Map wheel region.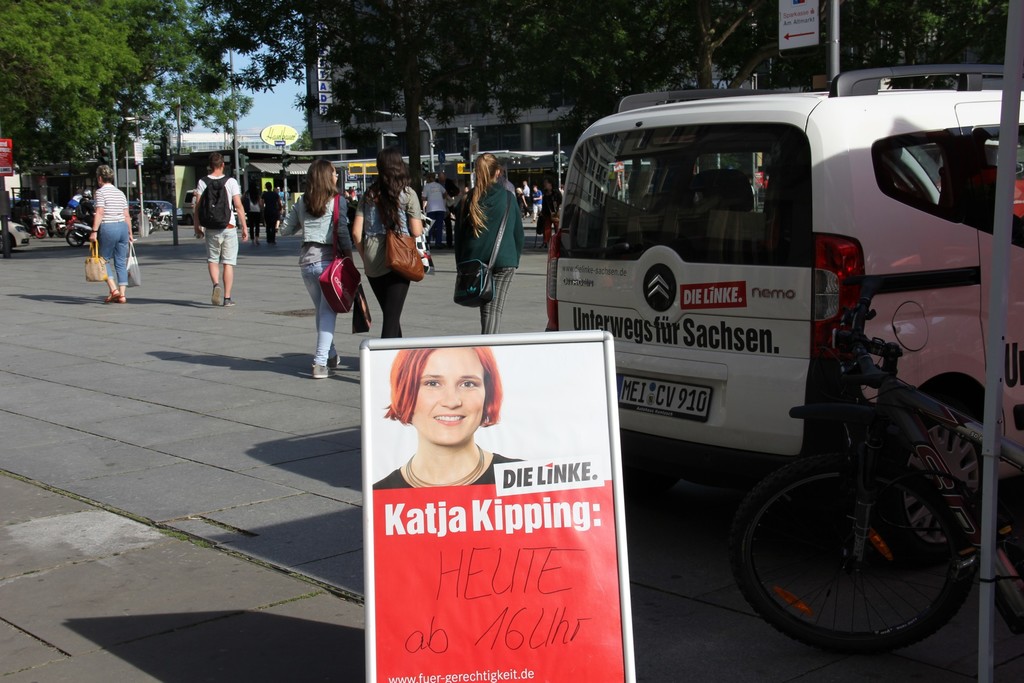
Mapped to 144, 224, 153, 234.
